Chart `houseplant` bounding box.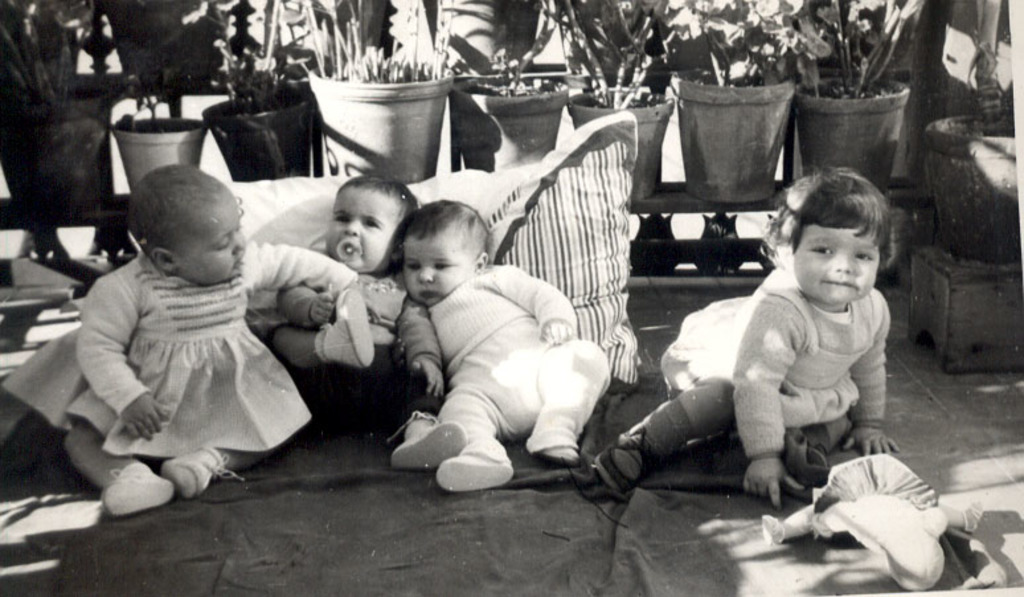
Charted: 790,0,929,200.
